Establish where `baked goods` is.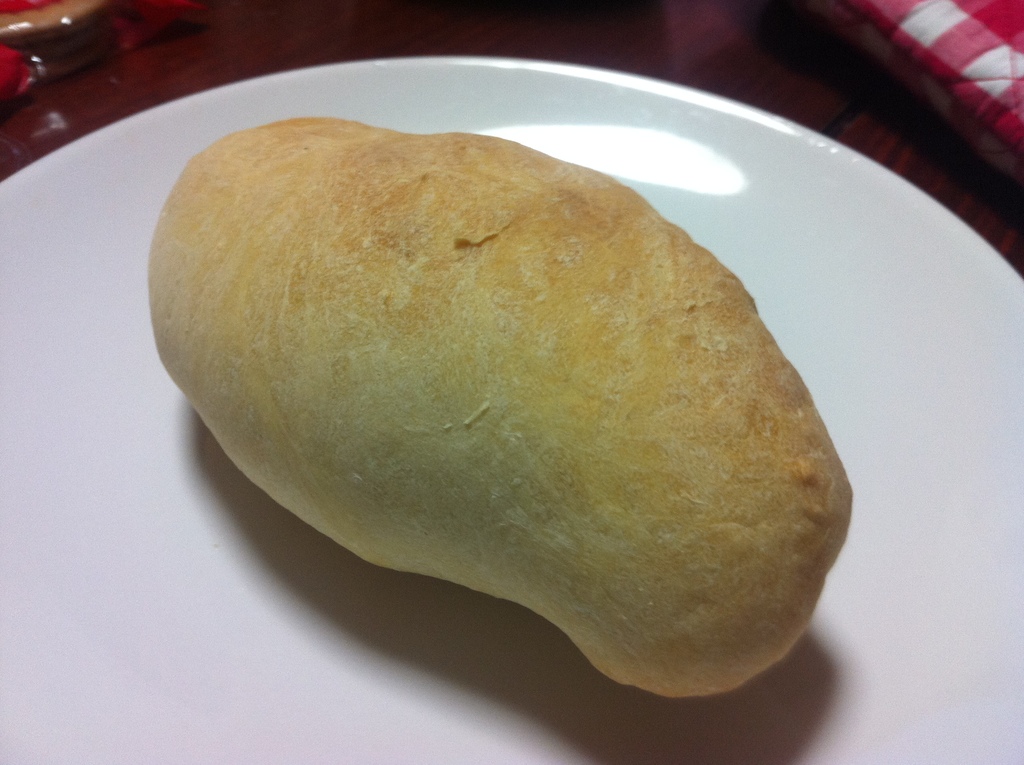
Established at {"left": 146, "top": 117, "right": 851, "bottom": 692}.
